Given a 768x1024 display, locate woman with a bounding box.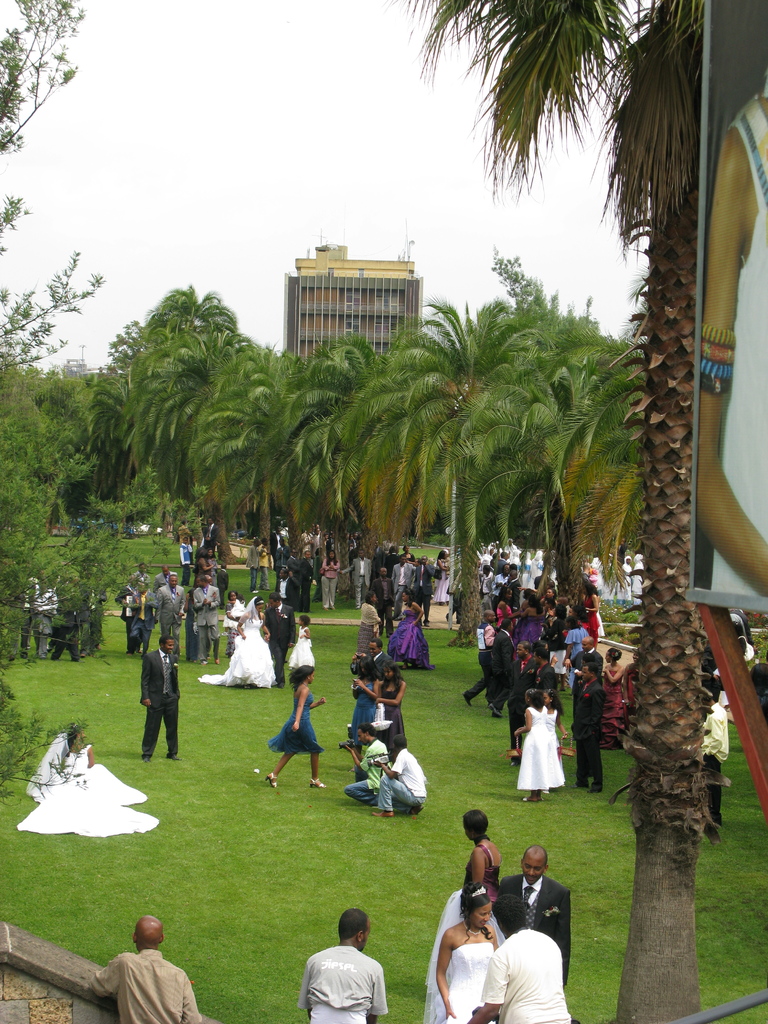
Located: bbox(495, 586, 518, 641).
